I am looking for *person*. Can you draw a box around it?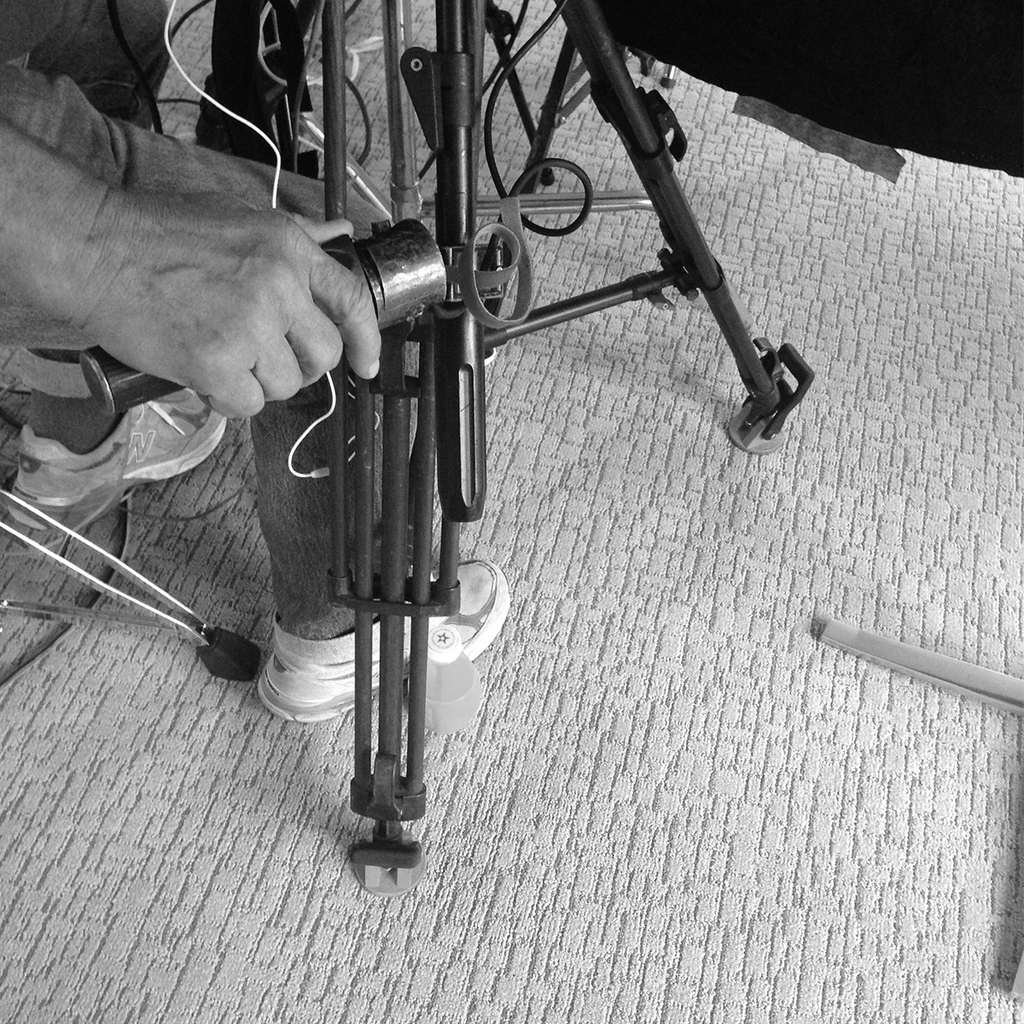
Sure, the bounding box is x1=0, y1=0, x2=515, y2=713.
